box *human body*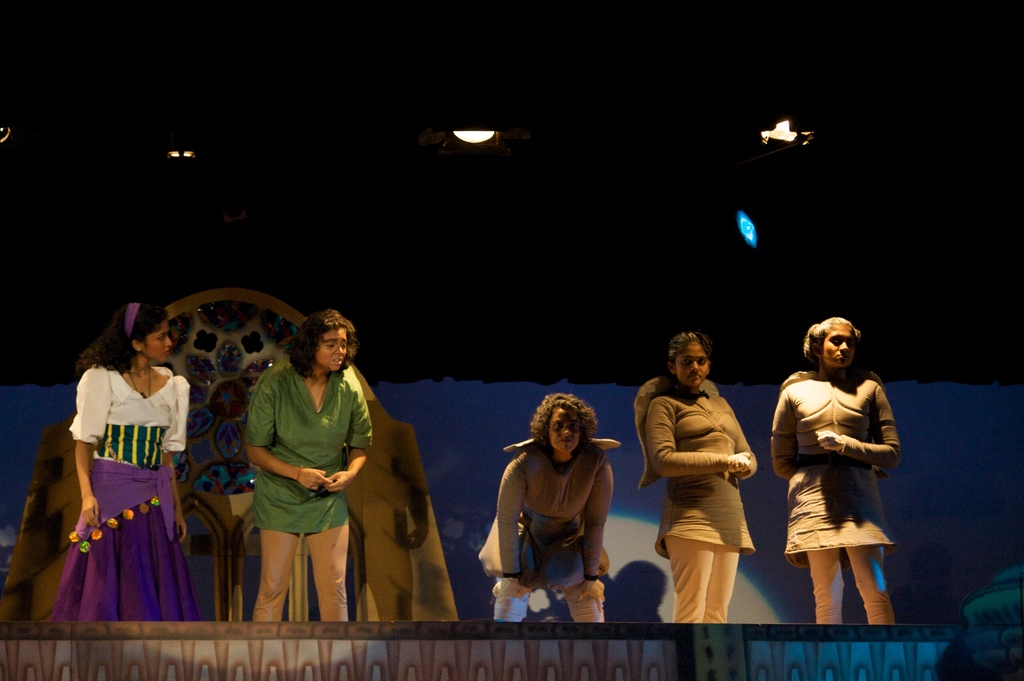
x1=243, y1=307, x2=374, y2=628
